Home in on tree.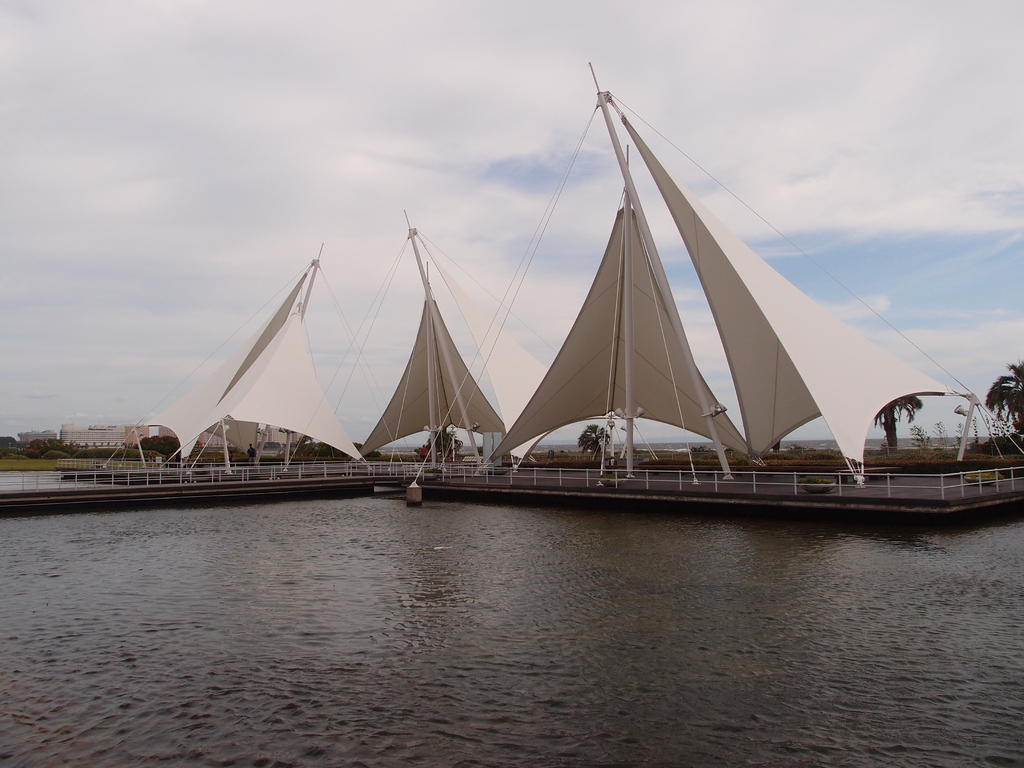
Homed in at <bbox>575, 431, 605, 457</bbox>.
